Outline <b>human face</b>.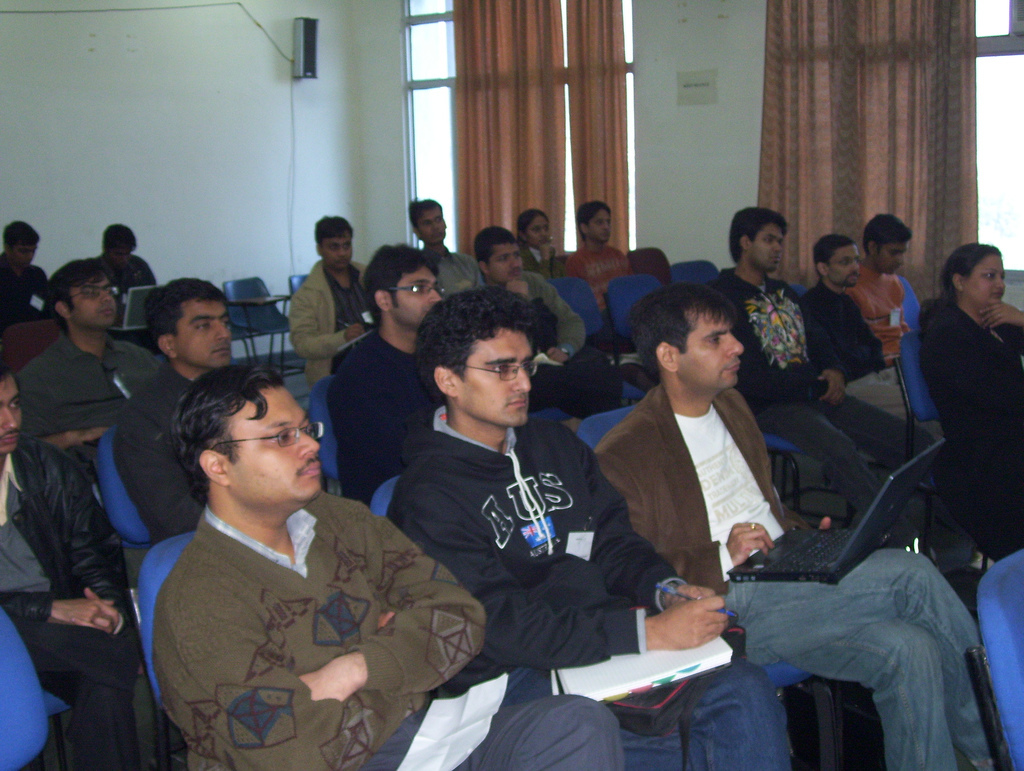
Outline: 881 244 904 277.
